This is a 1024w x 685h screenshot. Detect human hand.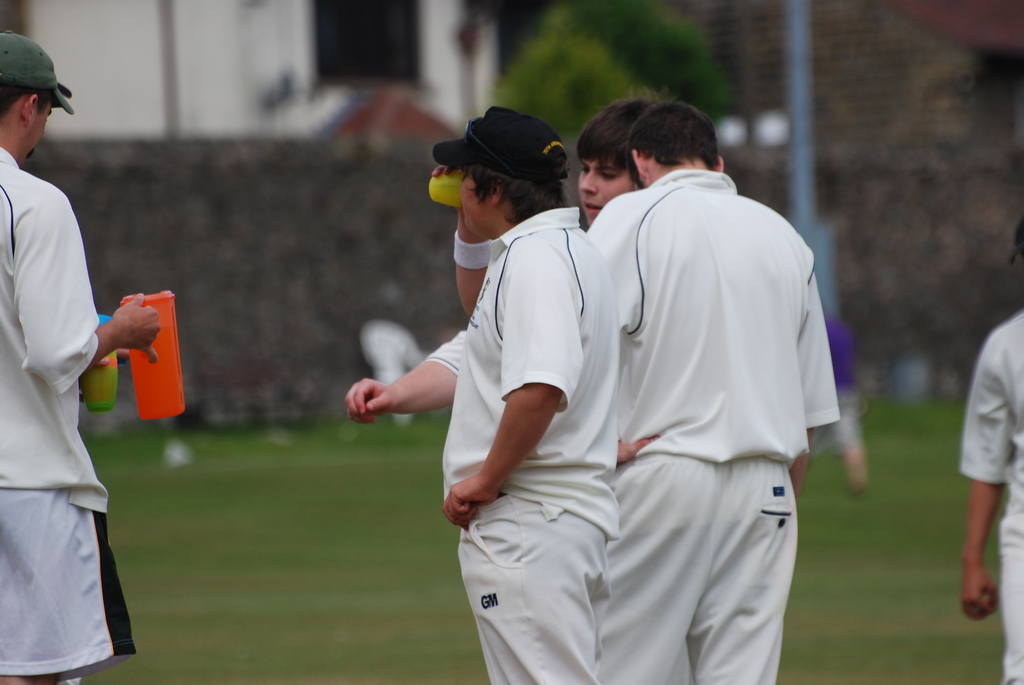
bbox=[431, 169, 465, 218].
